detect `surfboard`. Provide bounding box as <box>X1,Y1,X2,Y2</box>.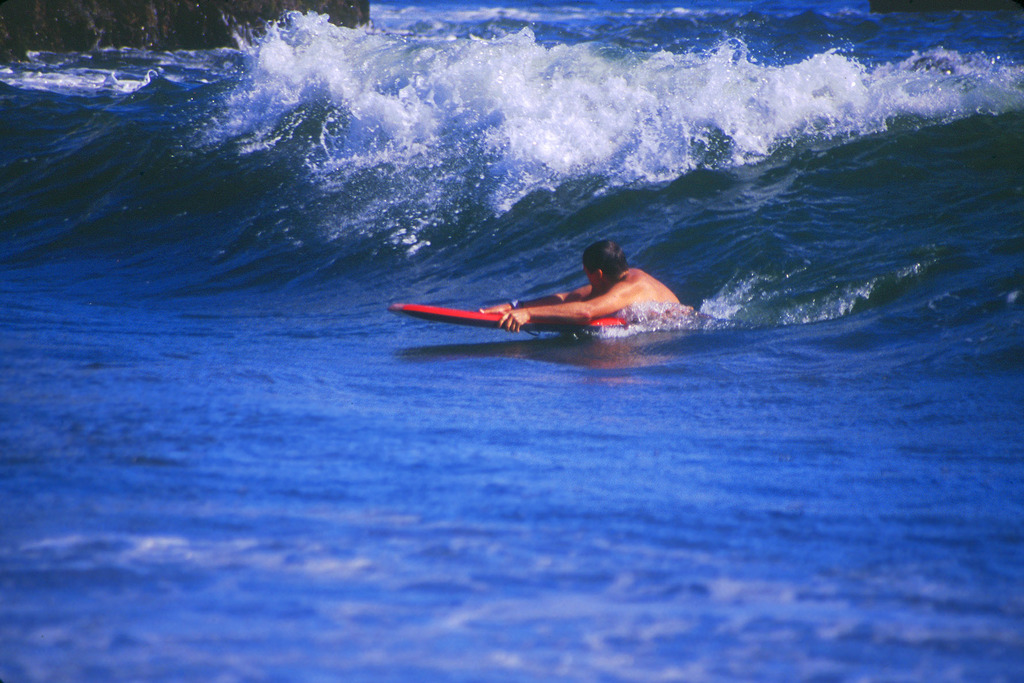
<box>385,302,634,332</box>.
